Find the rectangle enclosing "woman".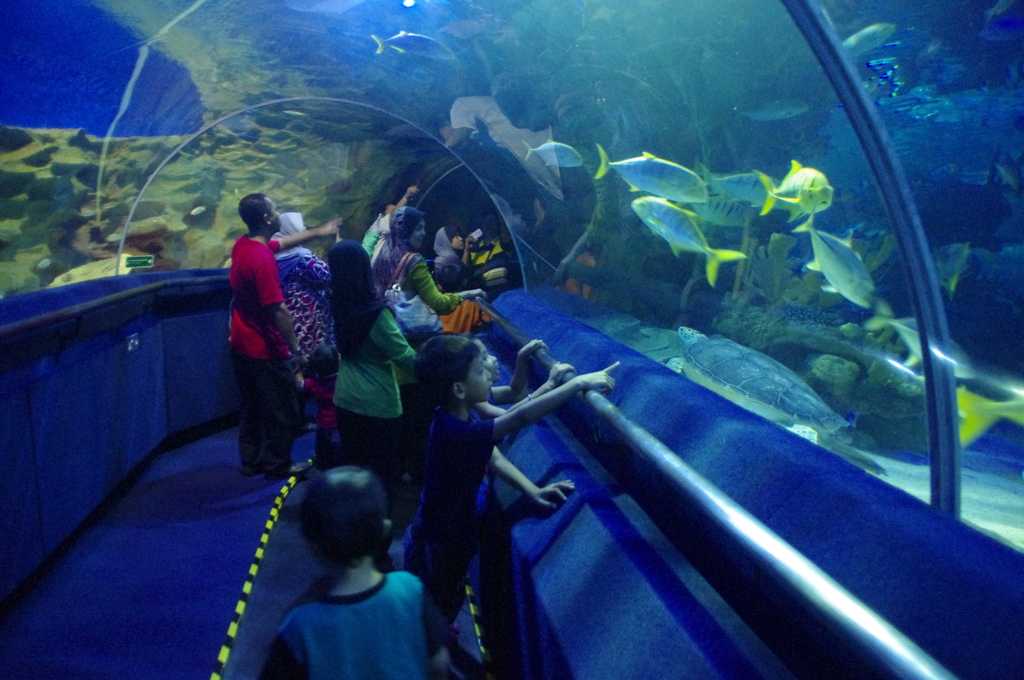
detection(275, 205, 340, 458).
